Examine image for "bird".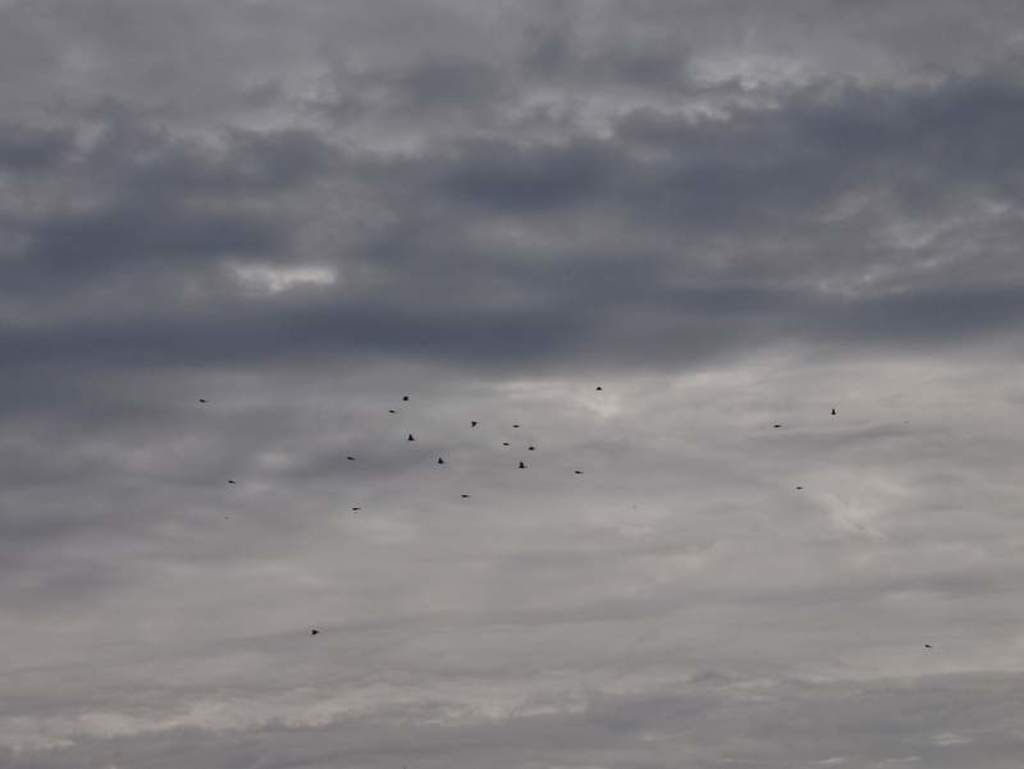
Examination result: BBox(593, 389, 602, 393).
